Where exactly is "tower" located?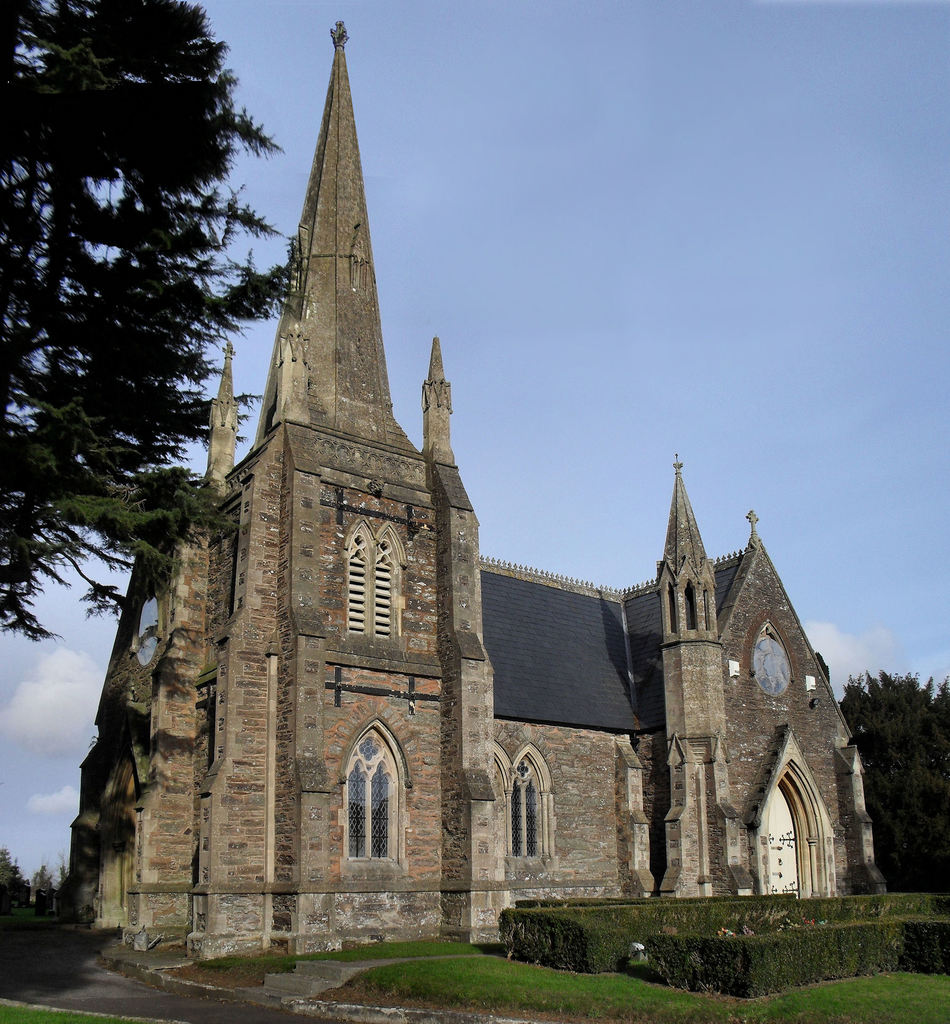
Its bounding box is BBox(117, 0, 526, 947).
